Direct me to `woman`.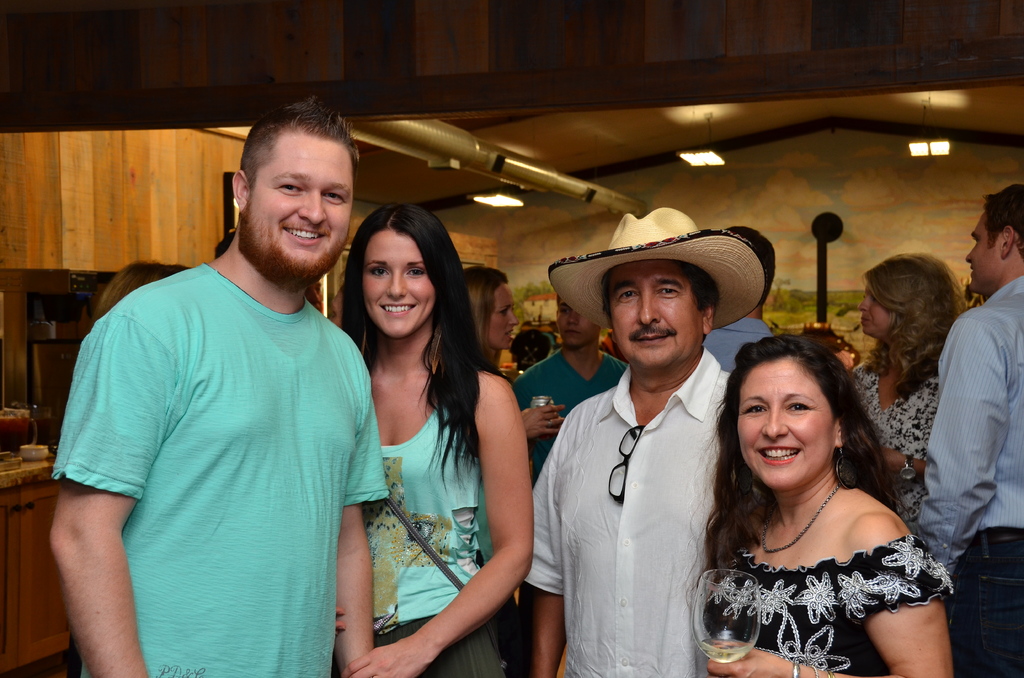
Direction: {"x1": 333, "y1": 199, "x2": 530, "y2": 677}.
